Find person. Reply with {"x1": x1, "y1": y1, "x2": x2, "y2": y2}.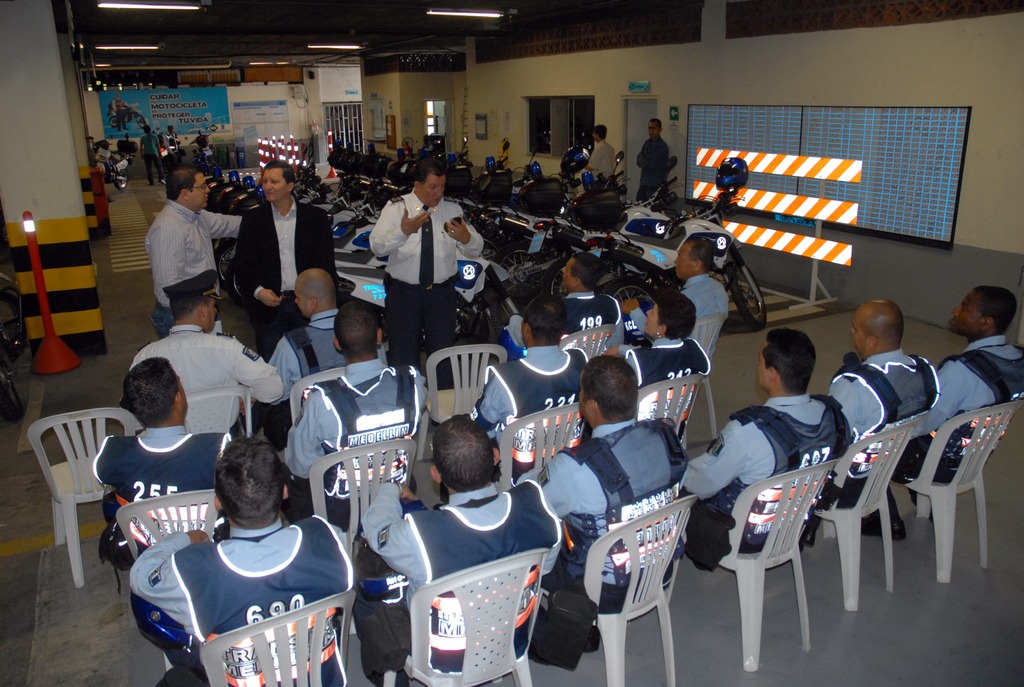
{"x1": 820, "y1": 291, "x2": 941, "y2": 511}.
